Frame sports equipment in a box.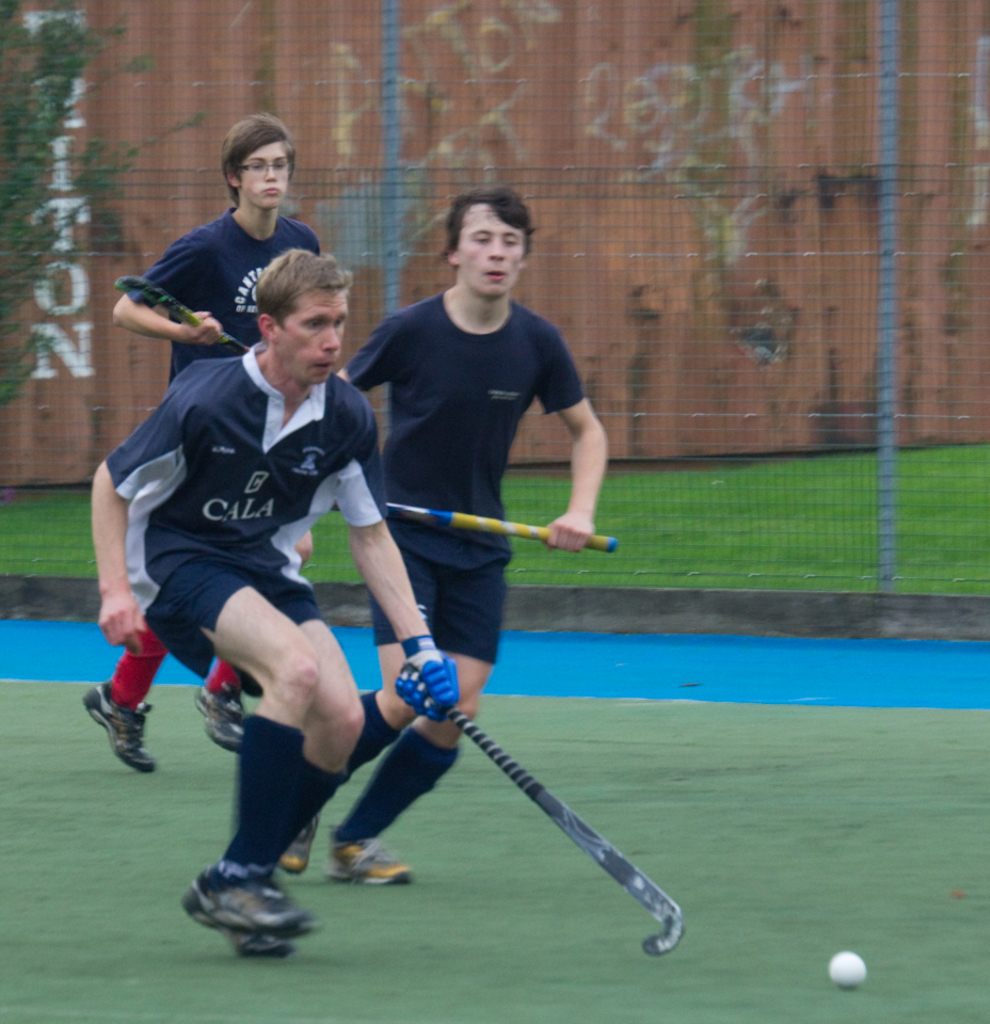
pyautogui.locateOnScreen(195, 684, 245, 750).
